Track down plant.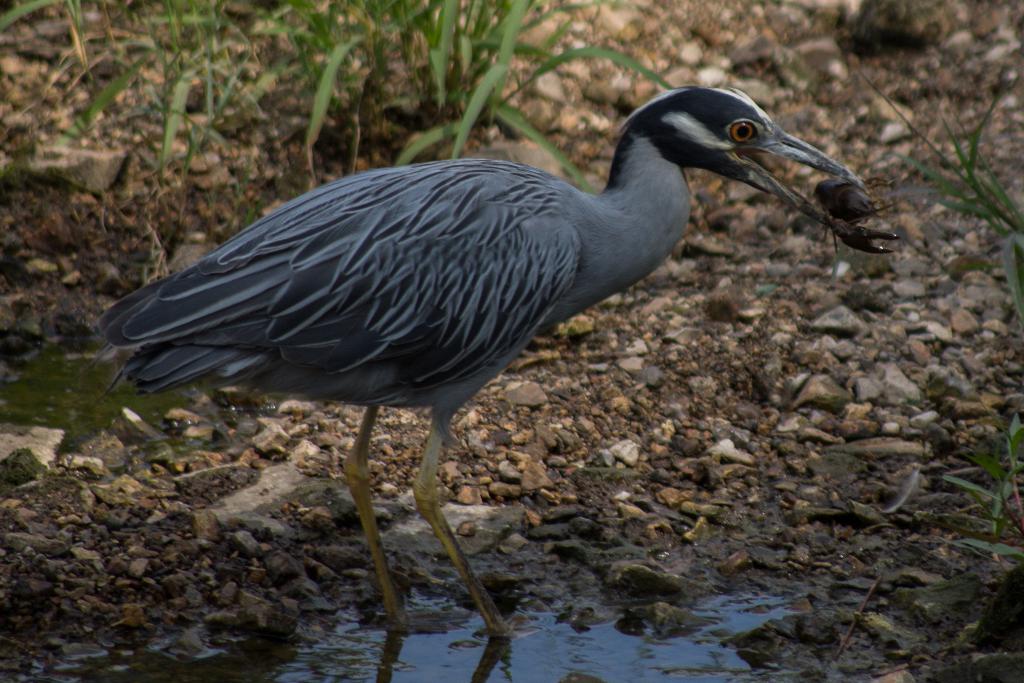
Tracked to bbox=(947, 398, 1023, 566).
